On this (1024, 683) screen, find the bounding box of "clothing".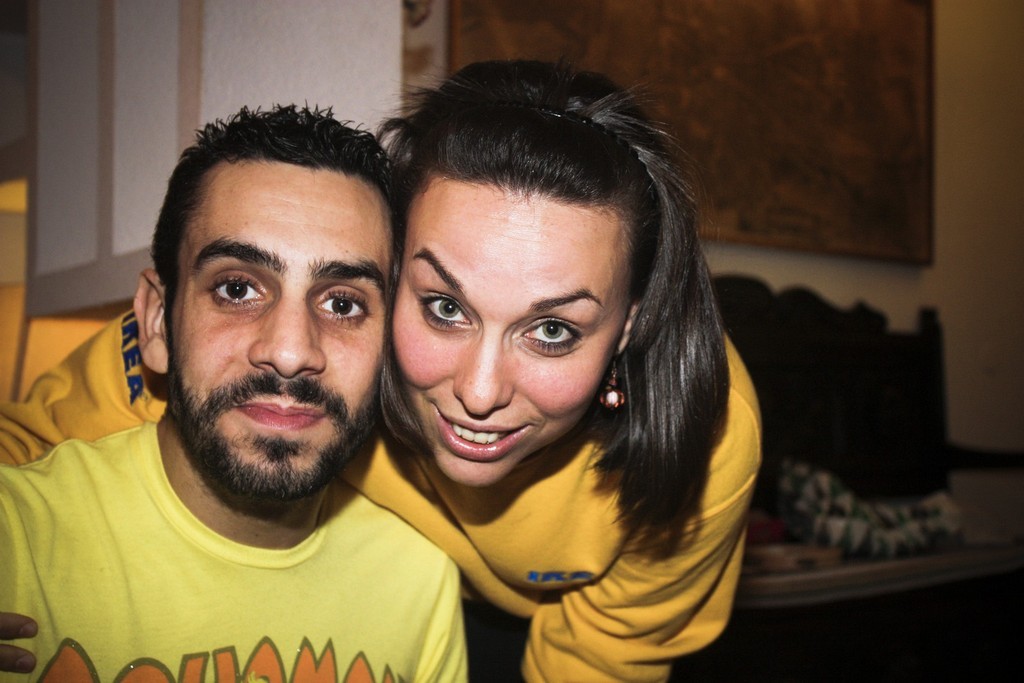
Bounding box: (3, 315, 762, 682).
